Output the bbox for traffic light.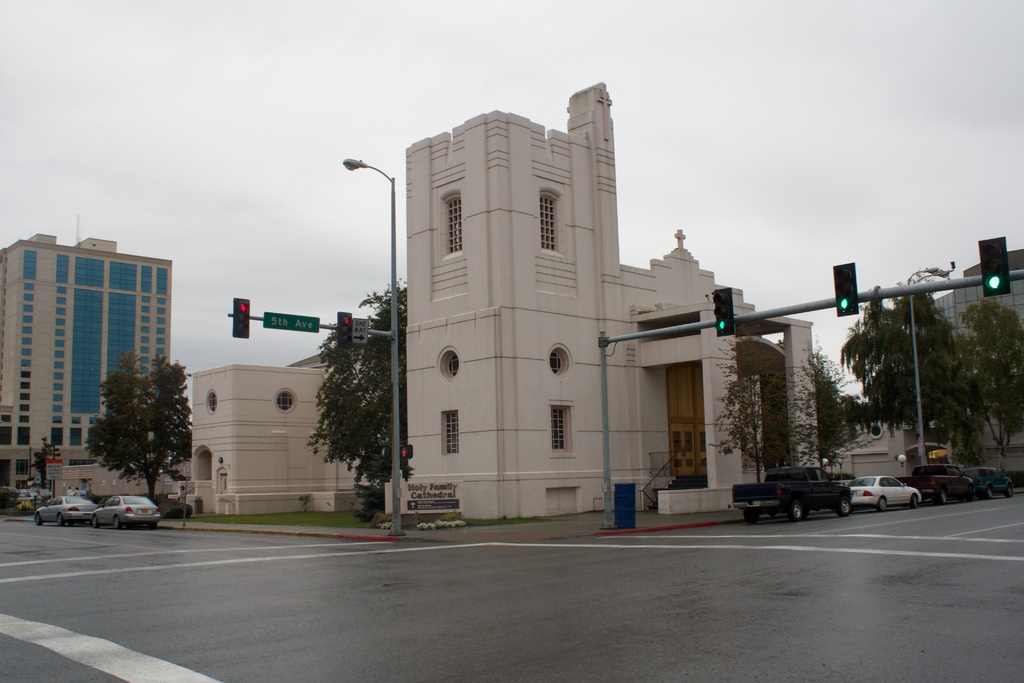
x1=977 y1=236 x2=1012 y2=297.
